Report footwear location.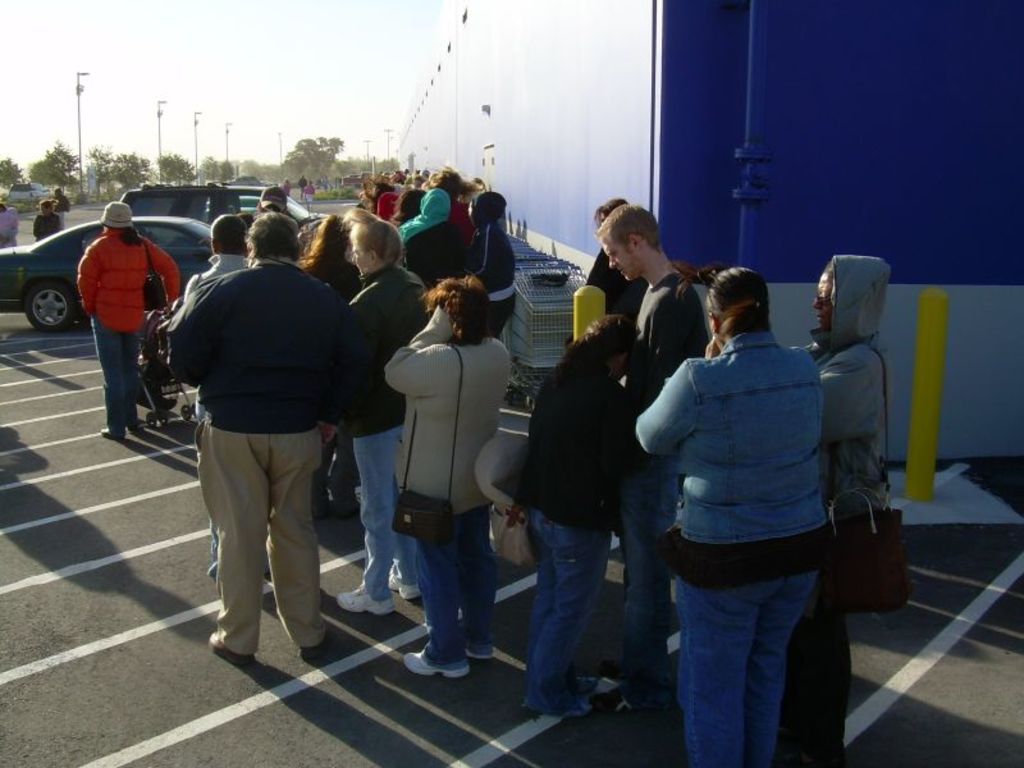
Report: x1=335, y1=582, x2=392, y2=613.
